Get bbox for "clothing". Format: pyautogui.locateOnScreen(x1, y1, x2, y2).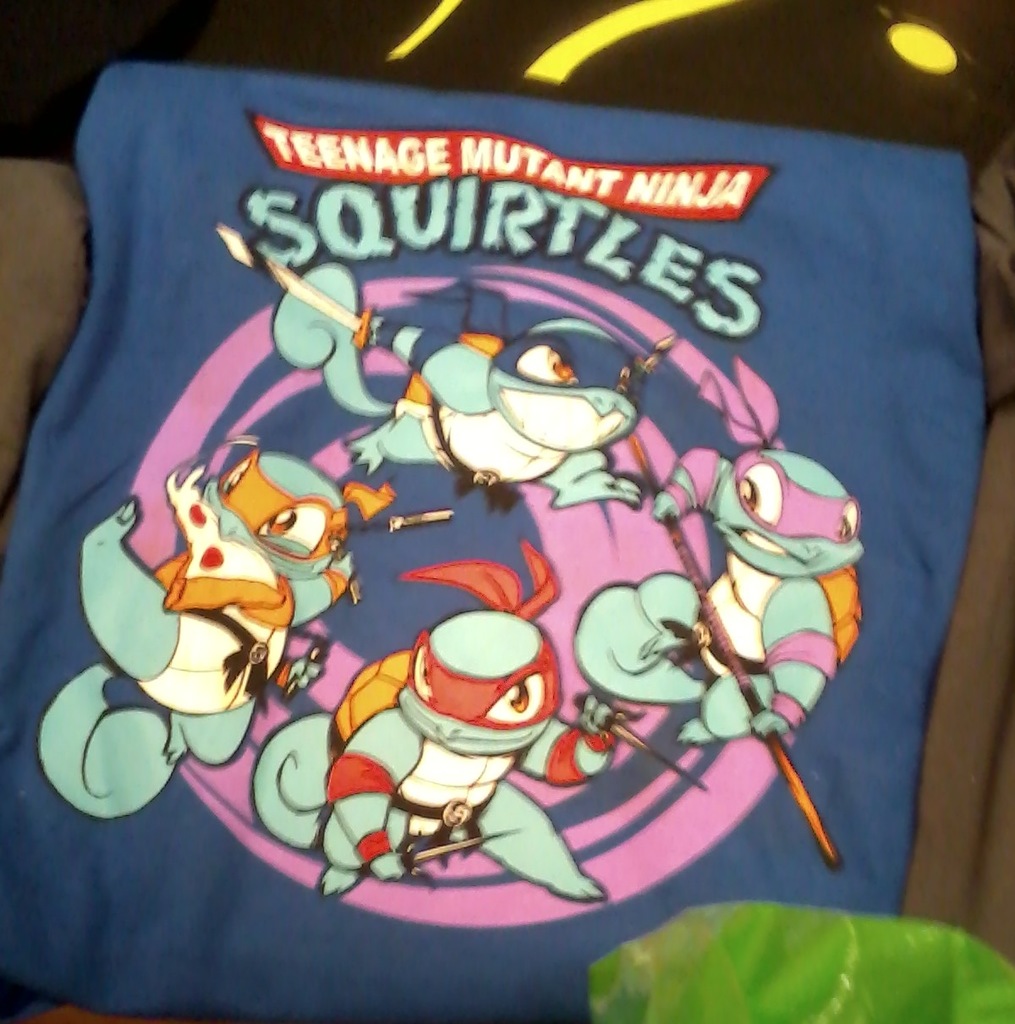
pyautogui.locateOnScreen(365, 327, 587, 526).
